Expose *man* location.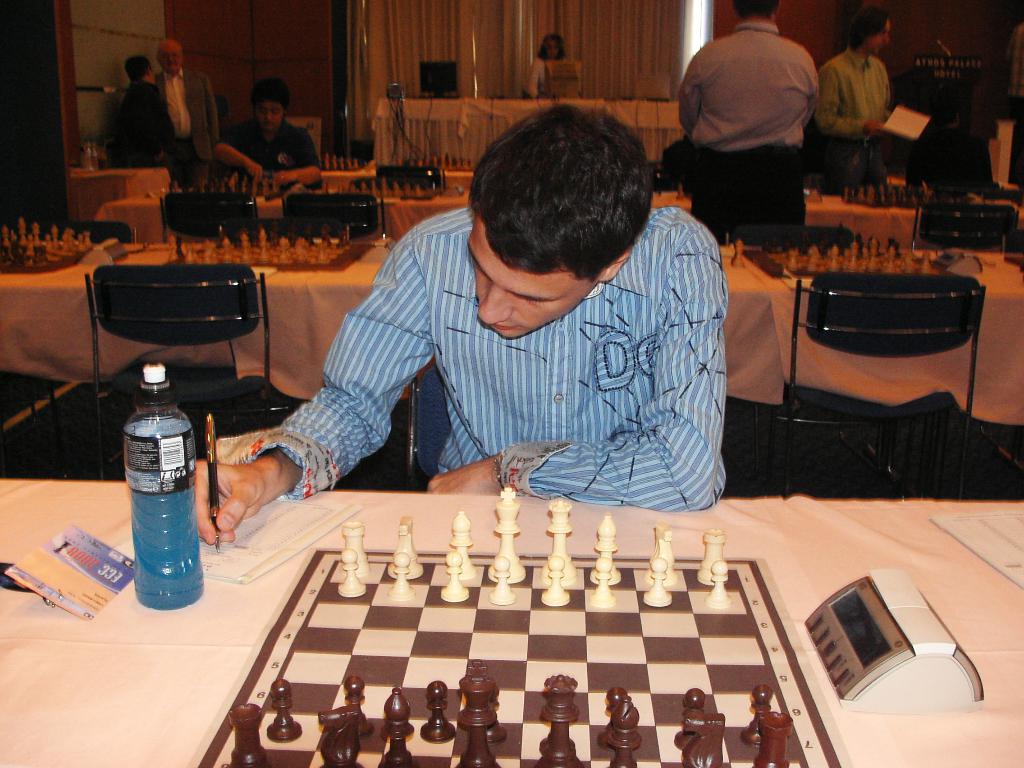
Exposed at BBox(673, 0, 805, 246).
